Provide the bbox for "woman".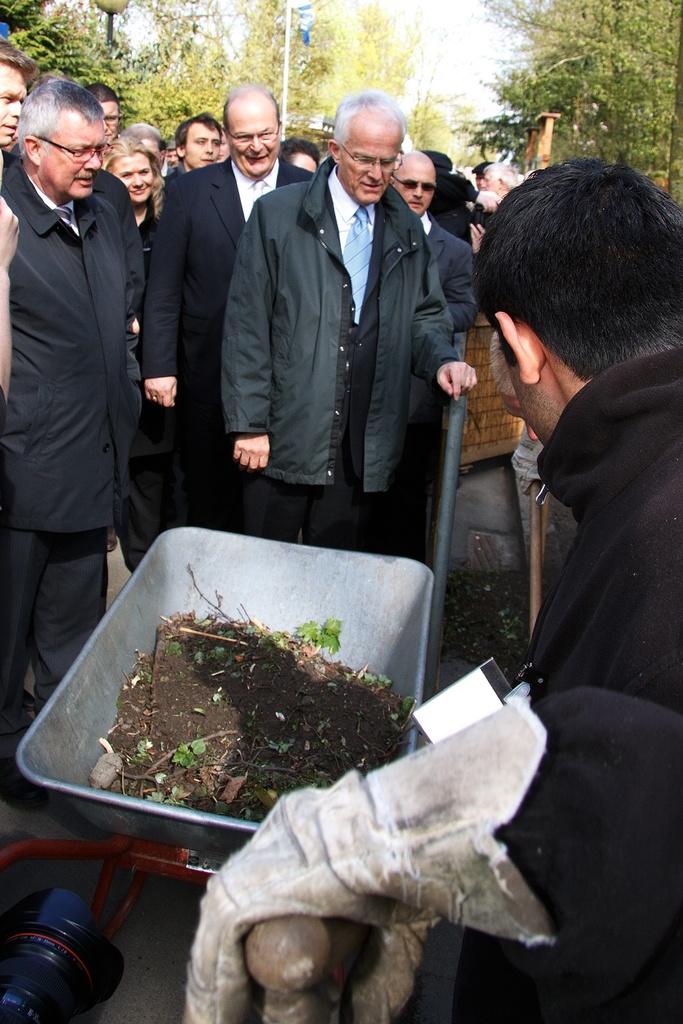
(left=102, top=131, right=164, bottom=331).
